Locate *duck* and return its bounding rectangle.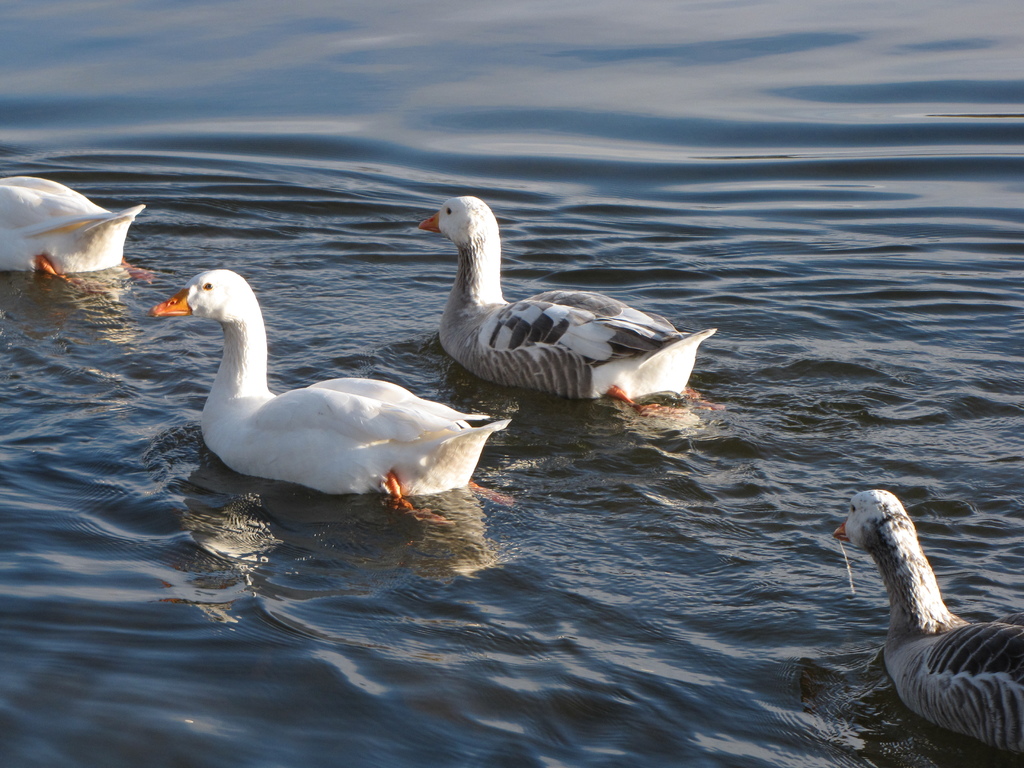
x1=835, y1=472, x2=1023, y2=722.
